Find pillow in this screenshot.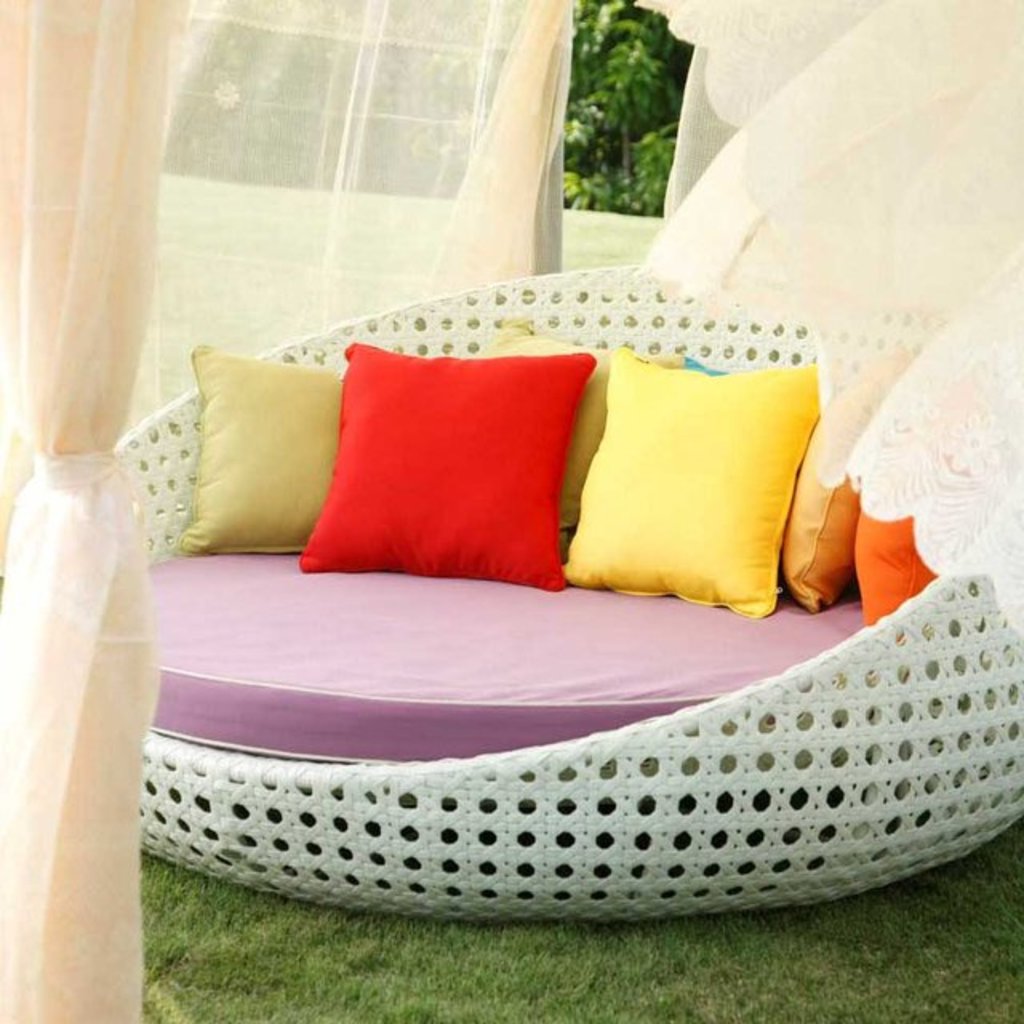
The bounding box for pillow is select_region(557, 376, 614, 554).
